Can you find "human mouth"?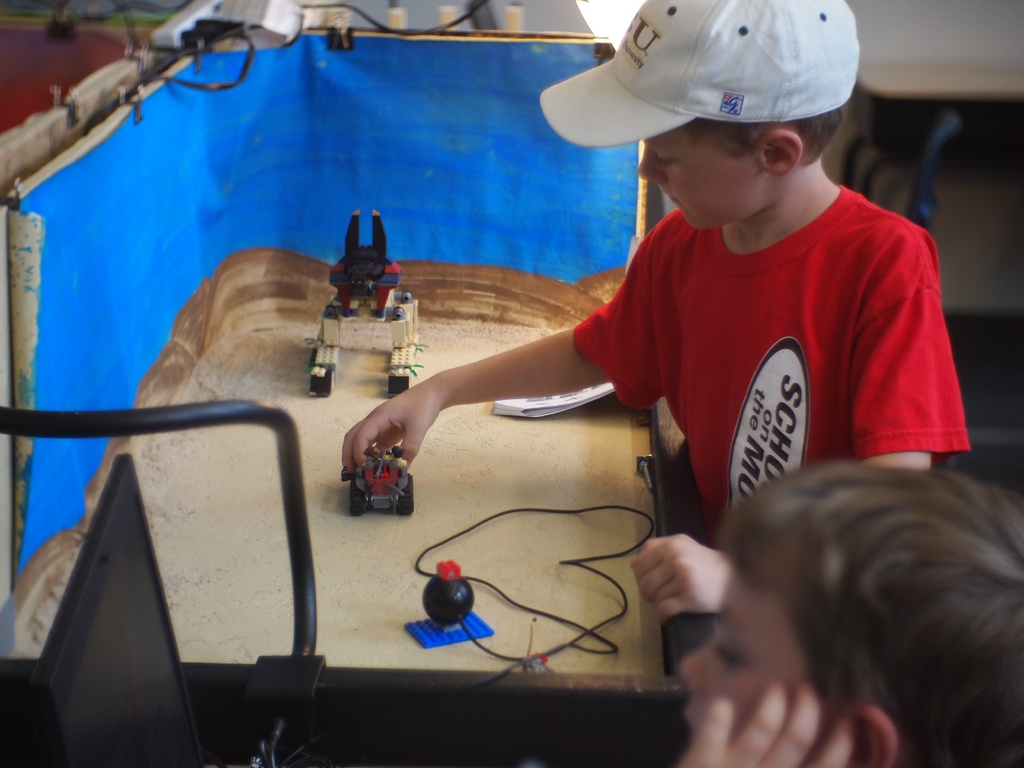
Yes, bounding box: bbox(665, 190, 674, 202).
